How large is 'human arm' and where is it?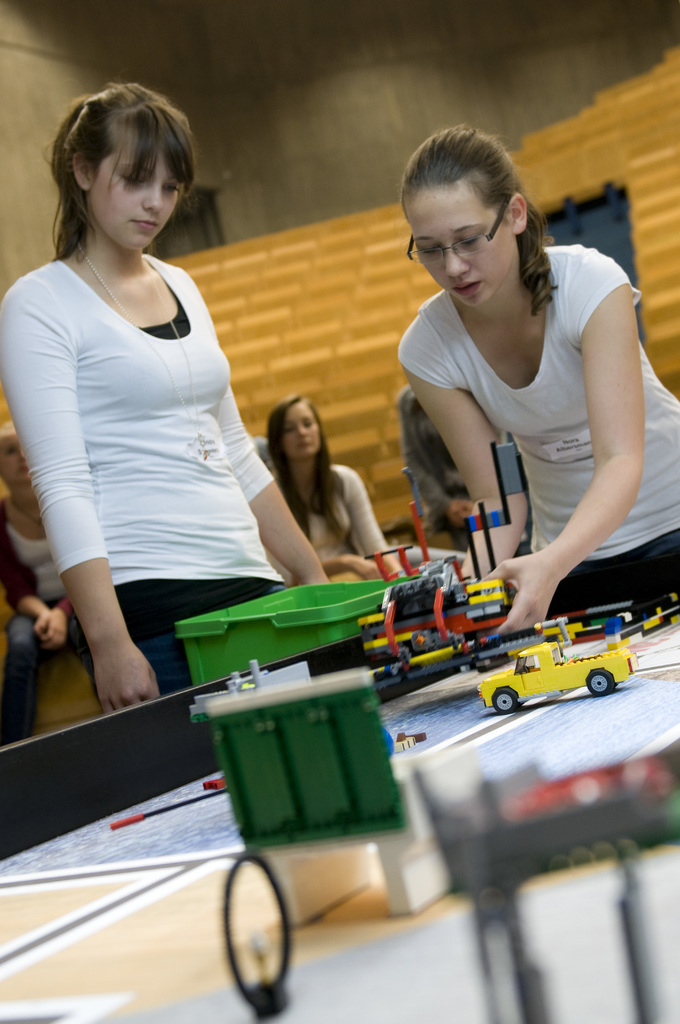
Bounding box: BBox(411, 420, 457, 504).
